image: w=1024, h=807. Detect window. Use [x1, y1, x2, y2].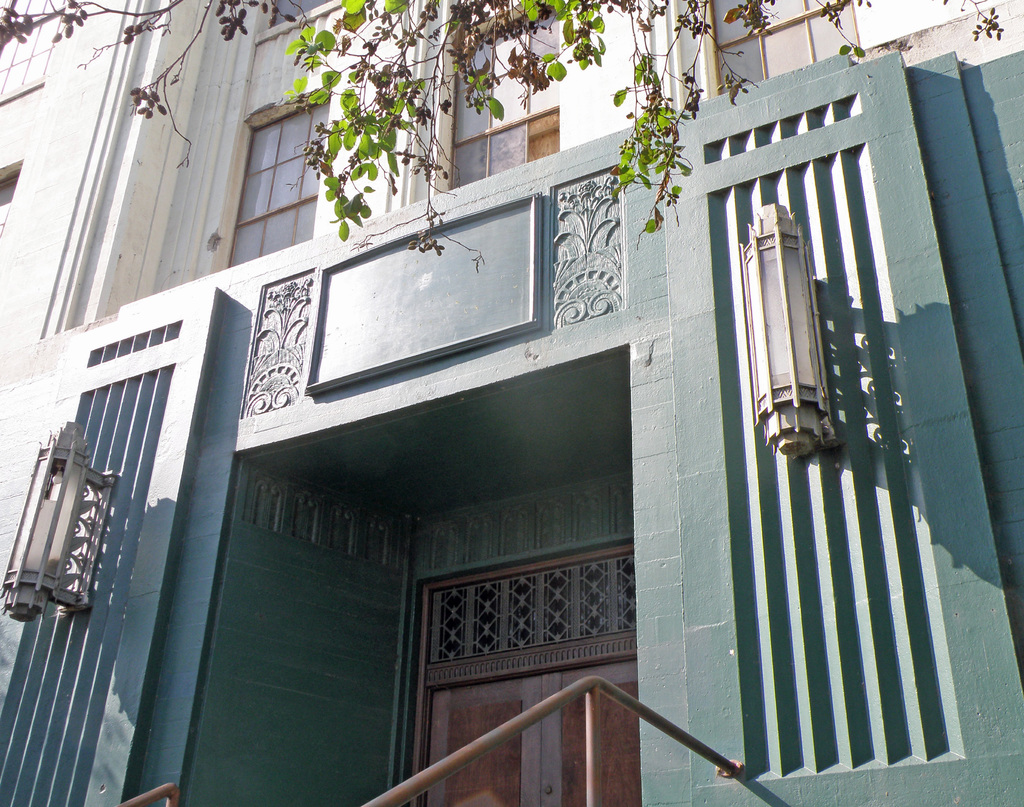
[695, 0, 858, 91].
